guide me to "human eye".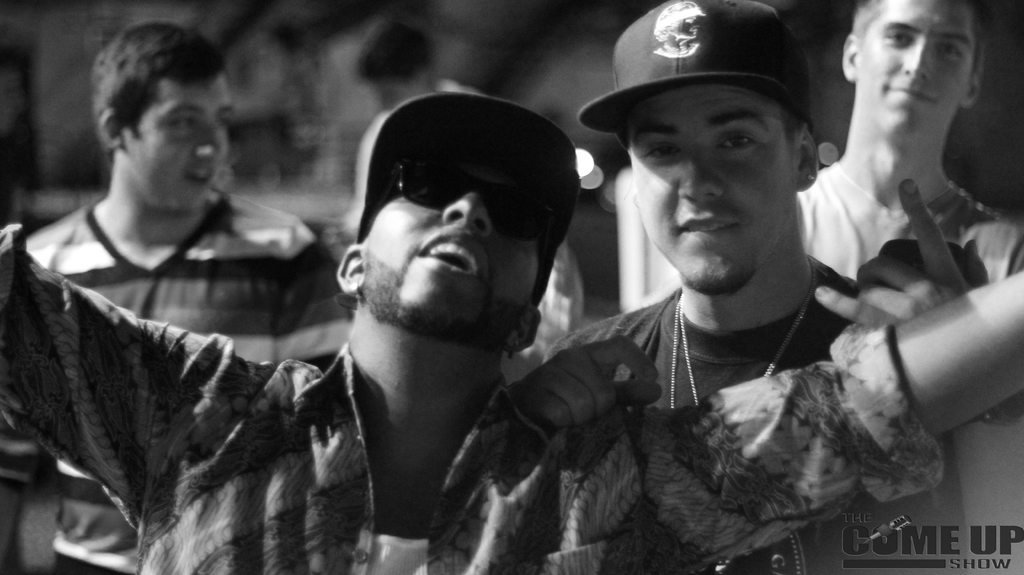
Guidance: crop(719, 131, 758, 151).
